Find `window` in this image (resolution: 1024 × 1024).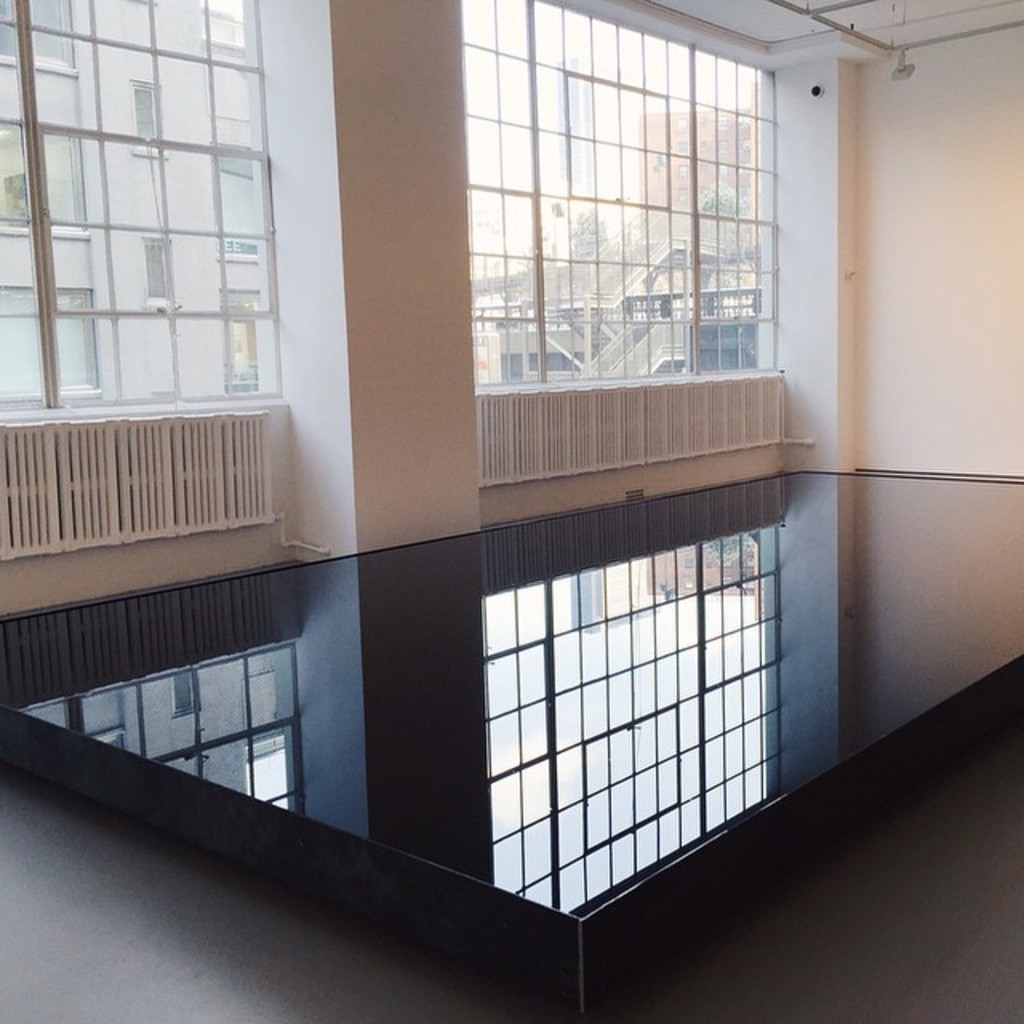
27,638,304,826.
